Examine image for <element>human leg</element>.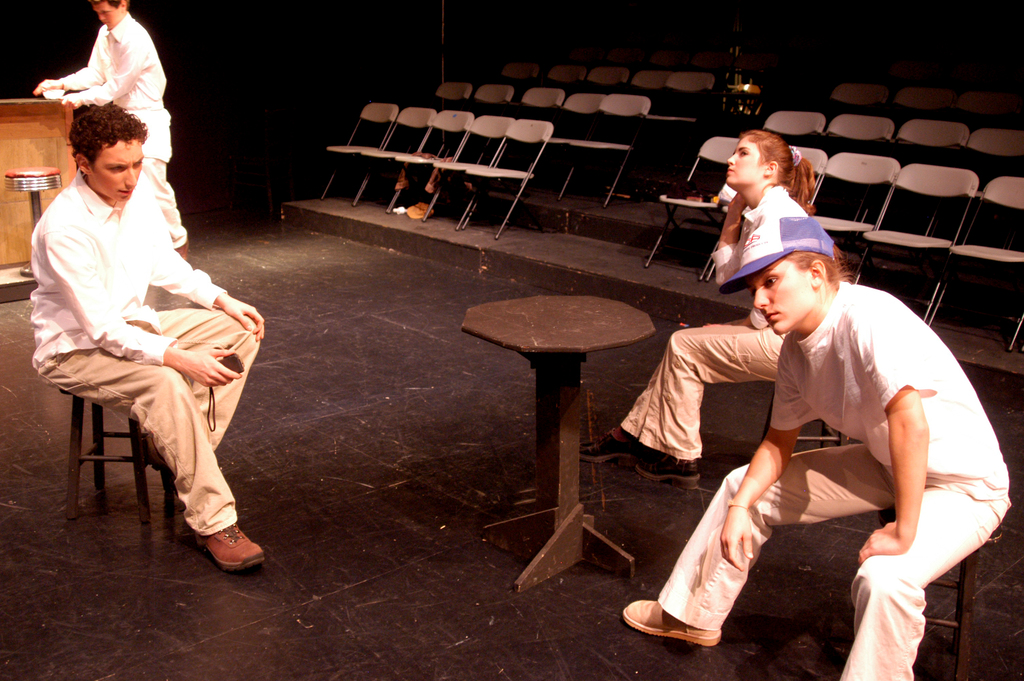
Examination result: crop(636, 315, 783, 484).
